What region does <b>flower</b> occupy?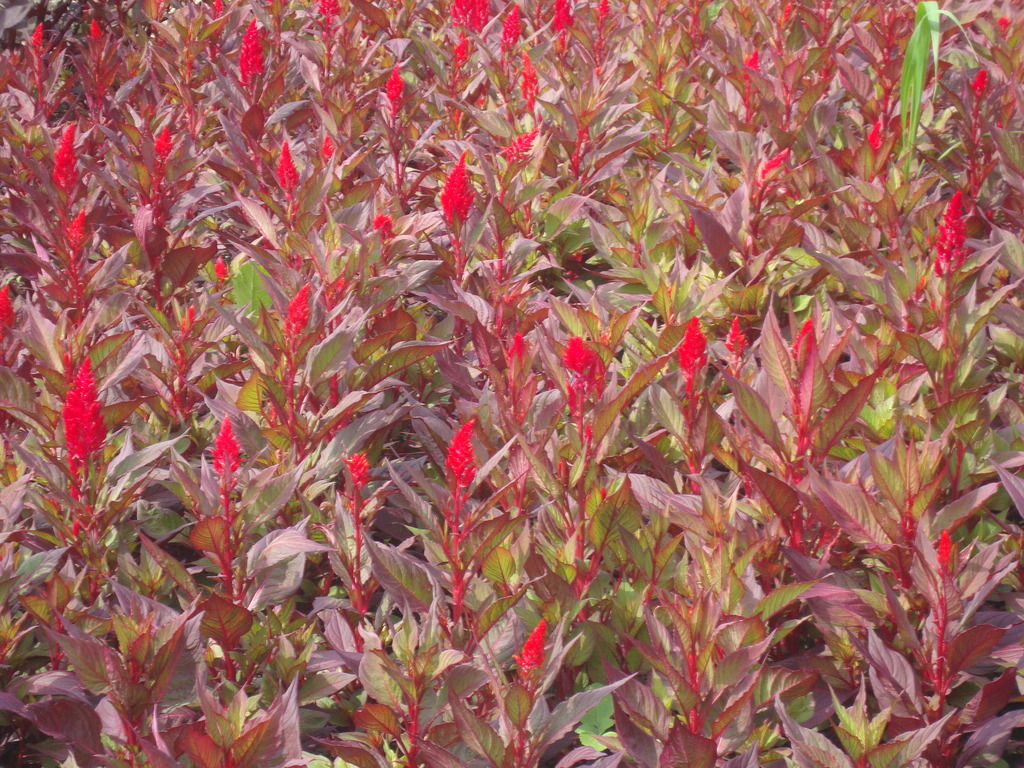
66/209/88/247.
